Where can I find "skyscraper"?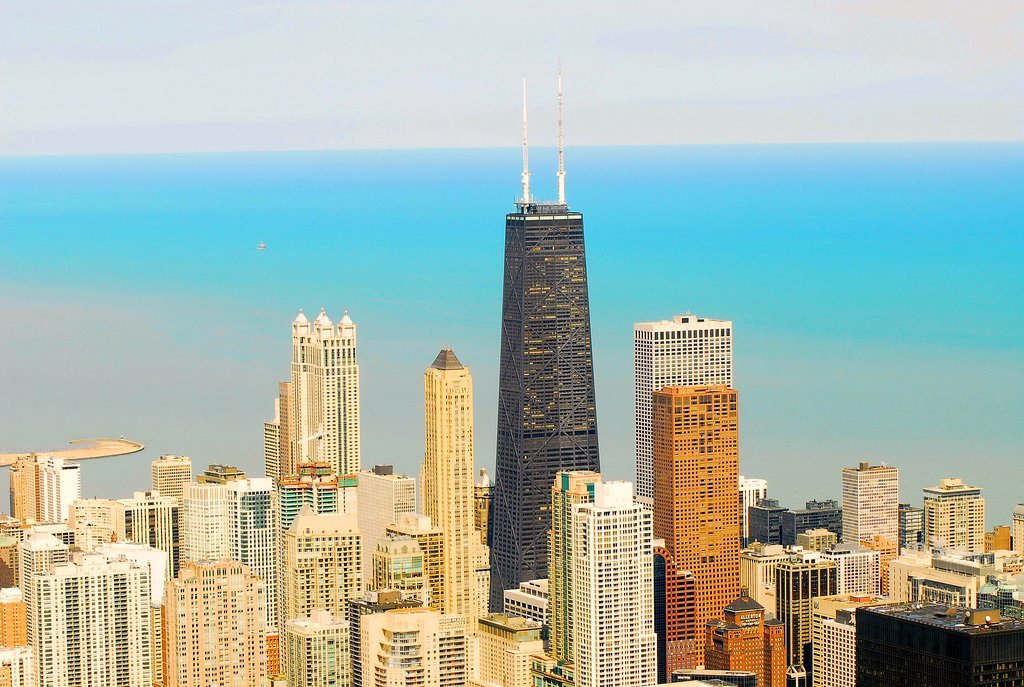
You can find it at 921,475,986,552.
